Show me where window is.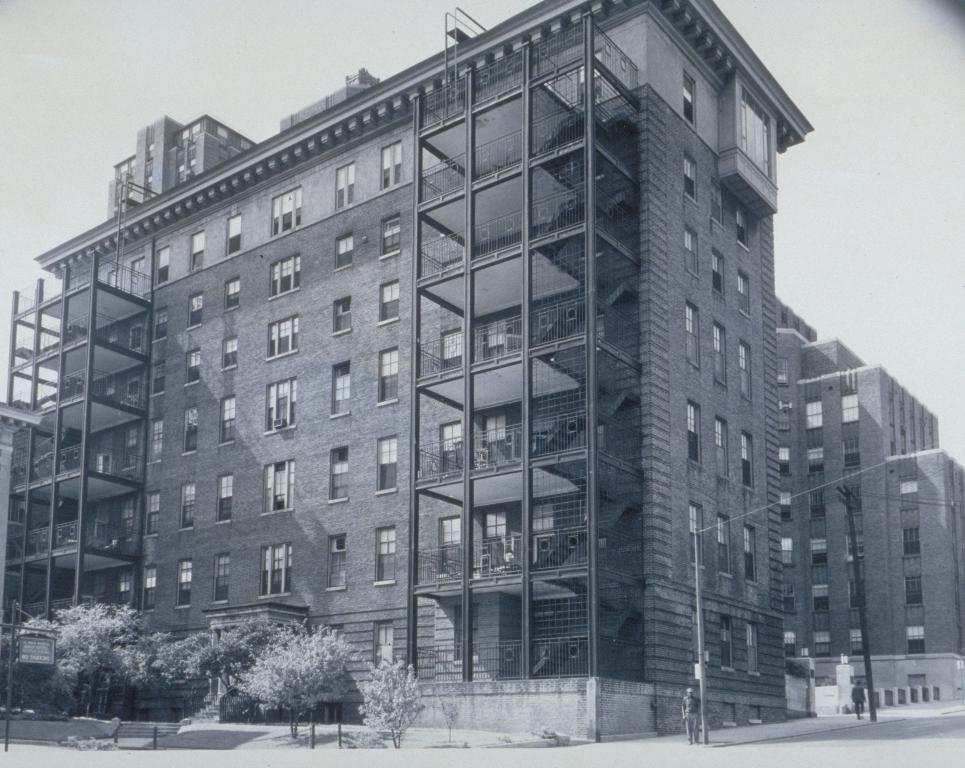
window is at select_region(96, 451, 115, 468).
